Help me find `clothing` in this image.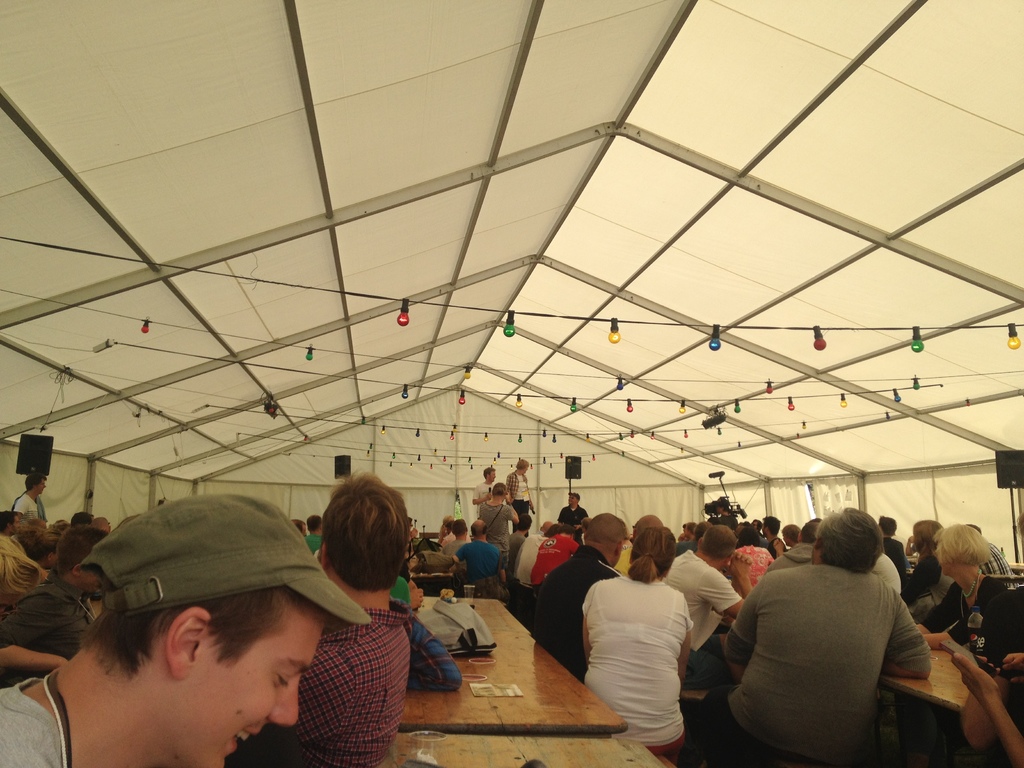
Found it: <box>531,533,579,595</box>.
